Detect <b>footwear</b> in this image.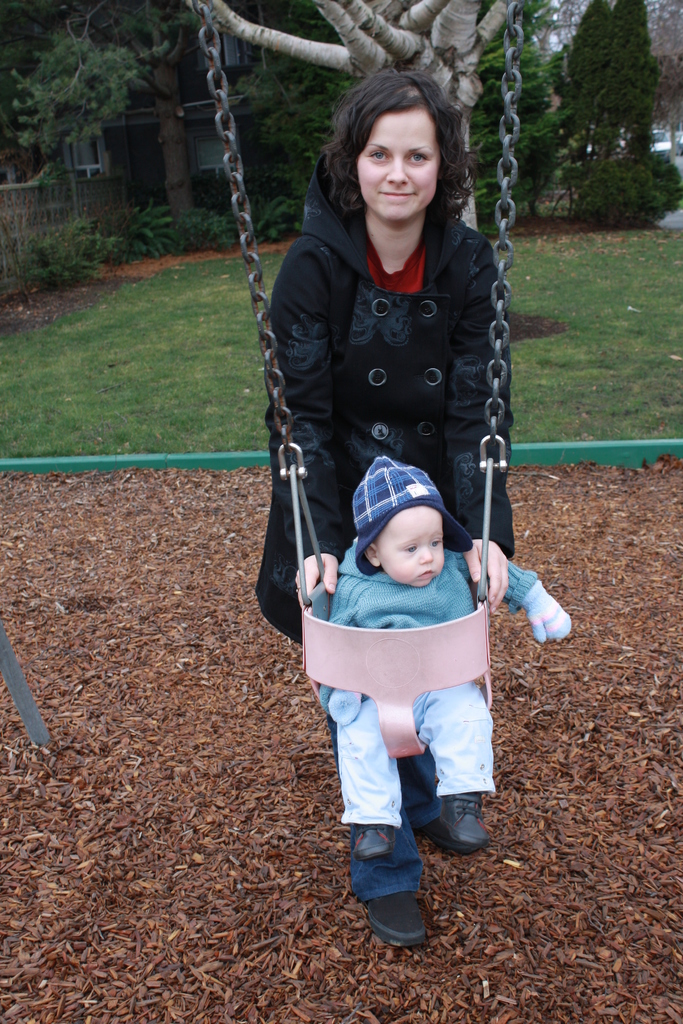
Detection: left=354, top=820, right=395, bottom=858.
